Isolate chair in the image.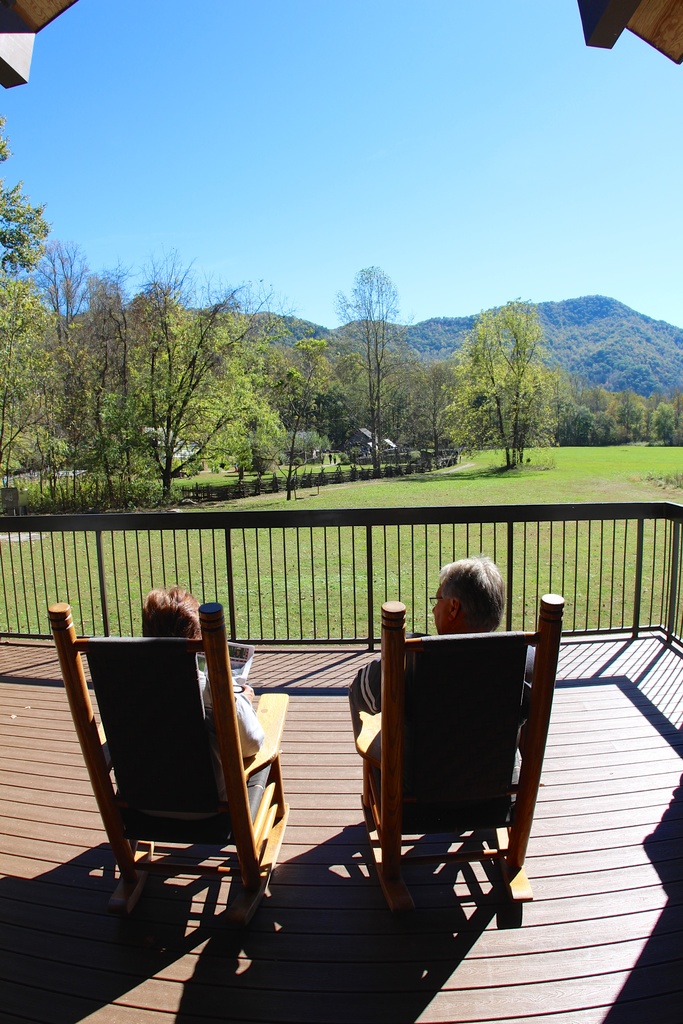
Isolated region: [47,600,293,943].
